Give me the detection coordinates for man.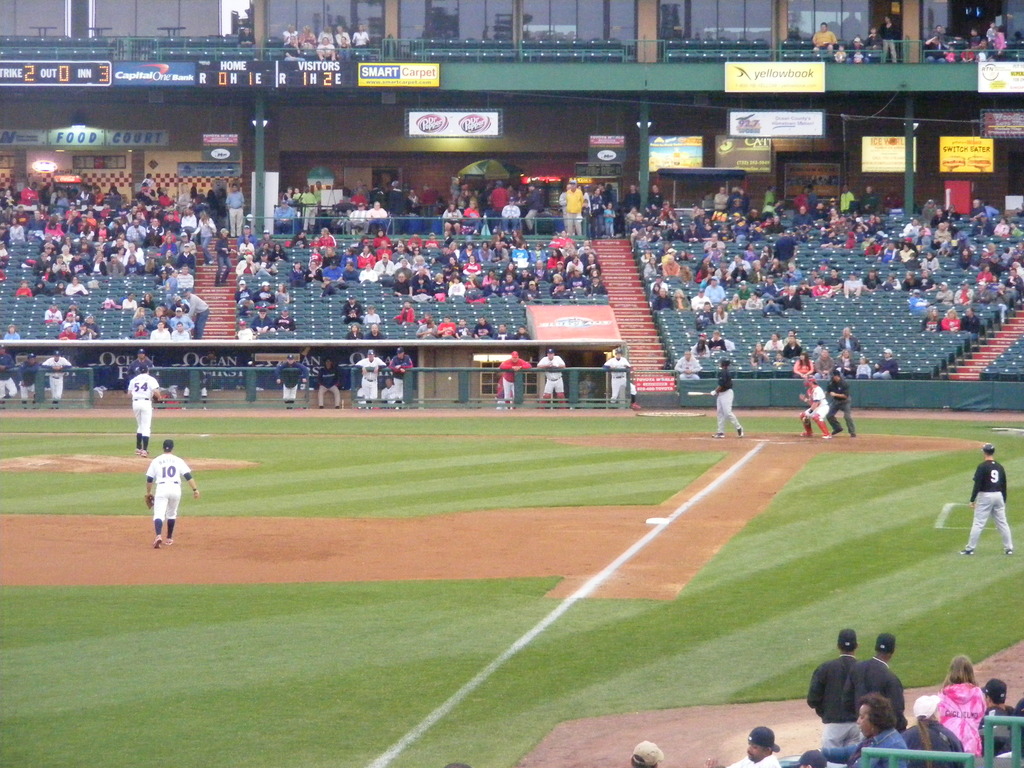
x1=355, y1=349, x2=385, y2=404.
